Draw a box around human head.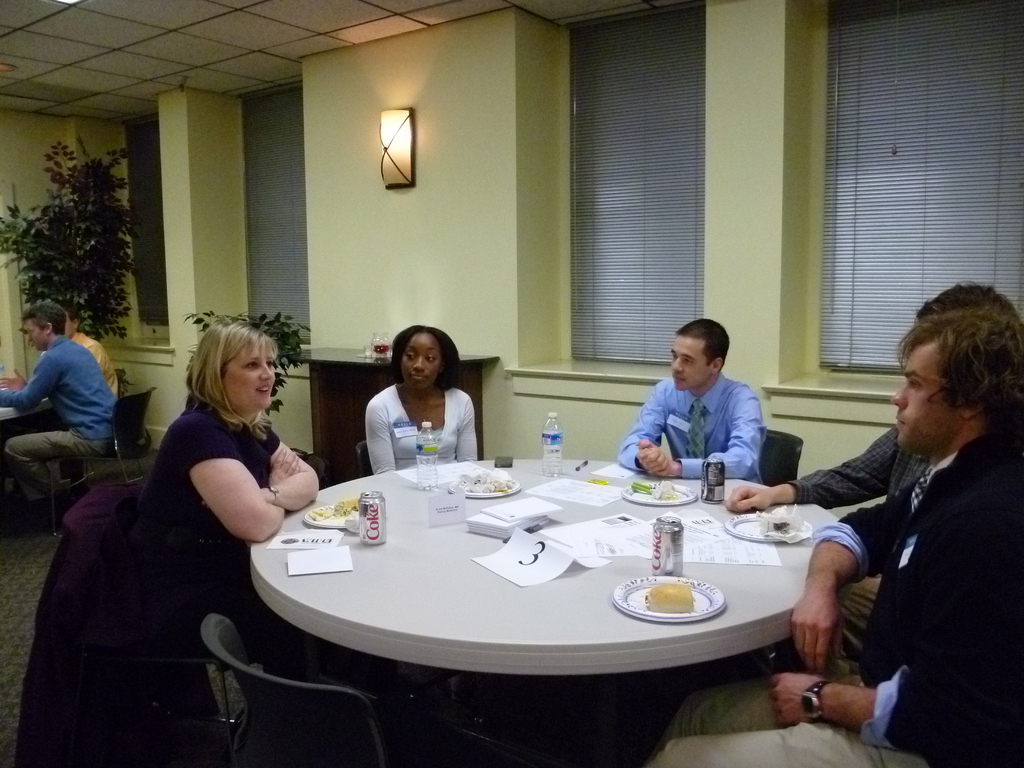
[915, 278, 1020, 316].
